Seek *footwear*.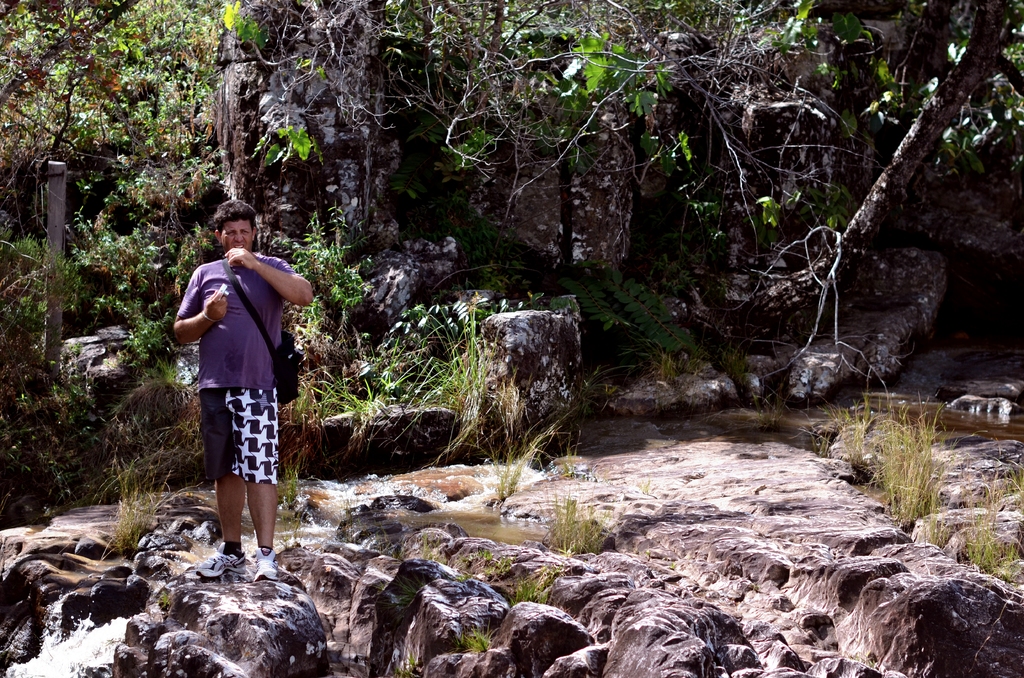
(201,545,247,585).
